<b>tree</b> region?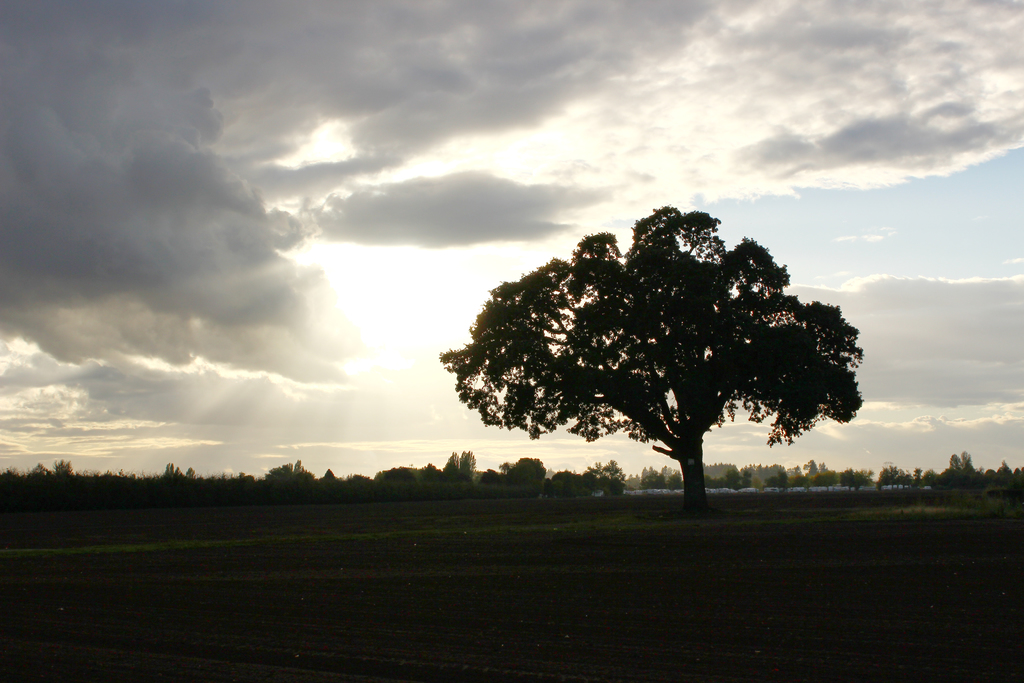
(760, 473, 790, 494)
